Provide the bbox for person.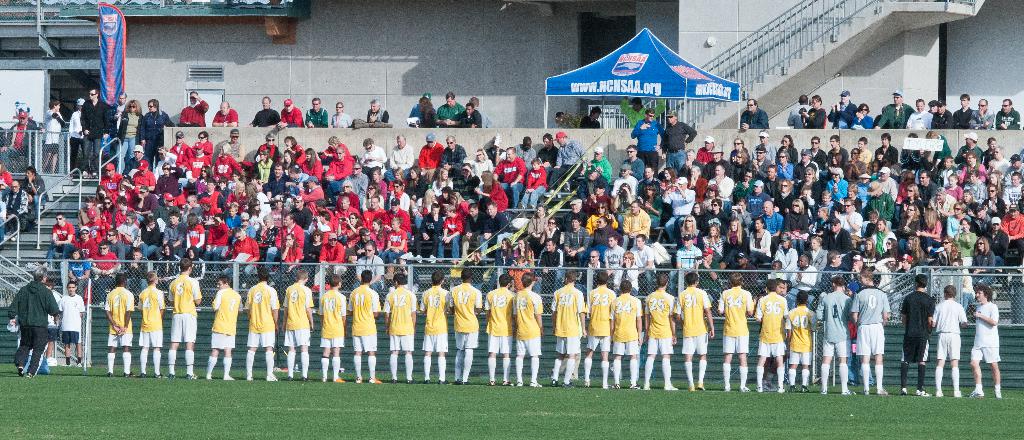
region(155, 214, 186, 261).
